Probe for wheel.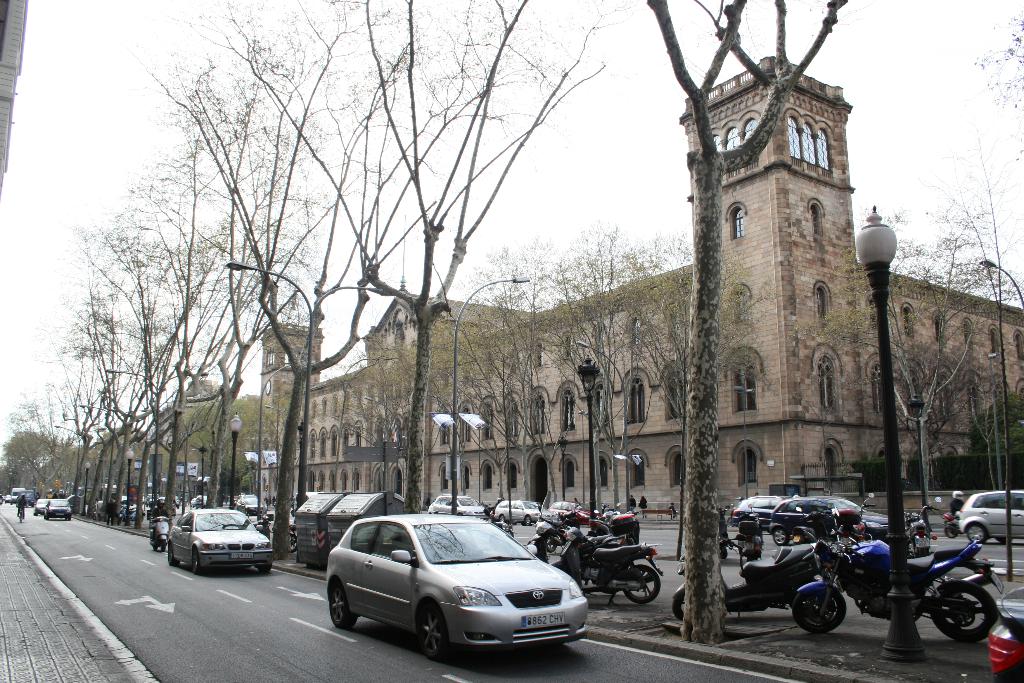
Probe result: left=497, top=514, right=506, bottom=525.
